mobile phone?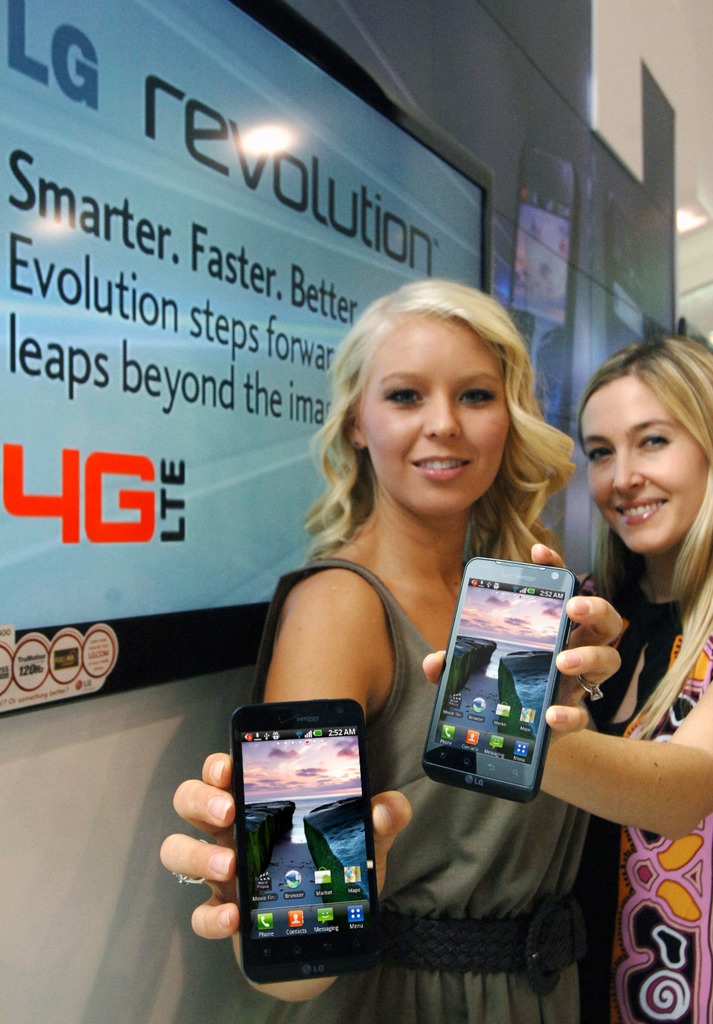
l=421, t=559, r=577, b=806
